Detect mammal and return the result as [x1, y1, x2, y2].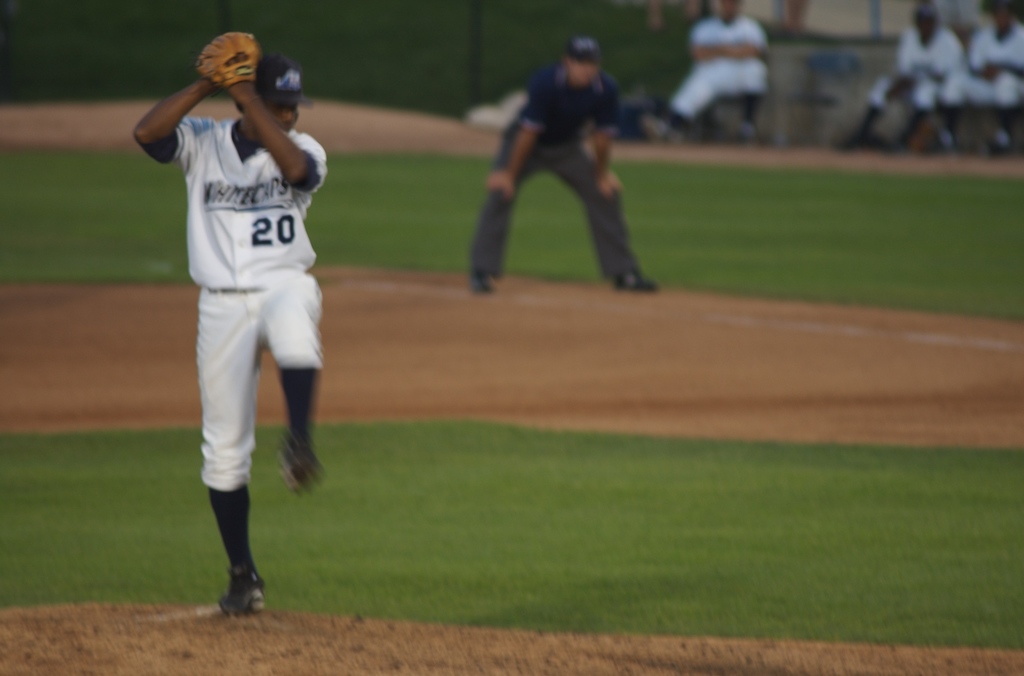
[667, 0, 772, 147].
